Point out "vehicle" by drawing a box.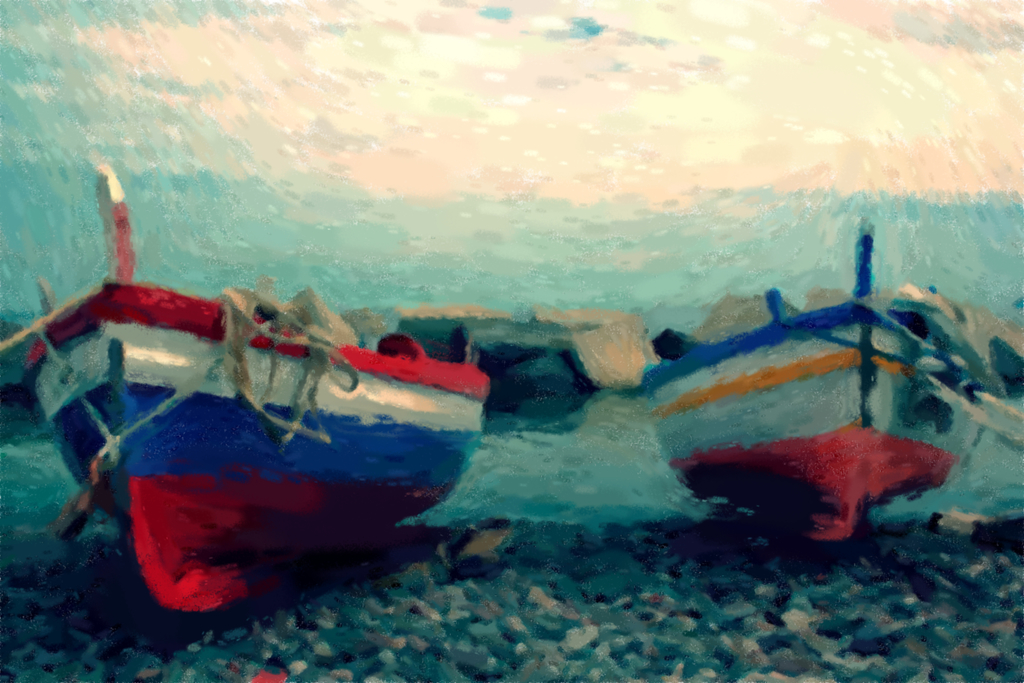
<bbox>40, 250, 550, 620</bbox>.
